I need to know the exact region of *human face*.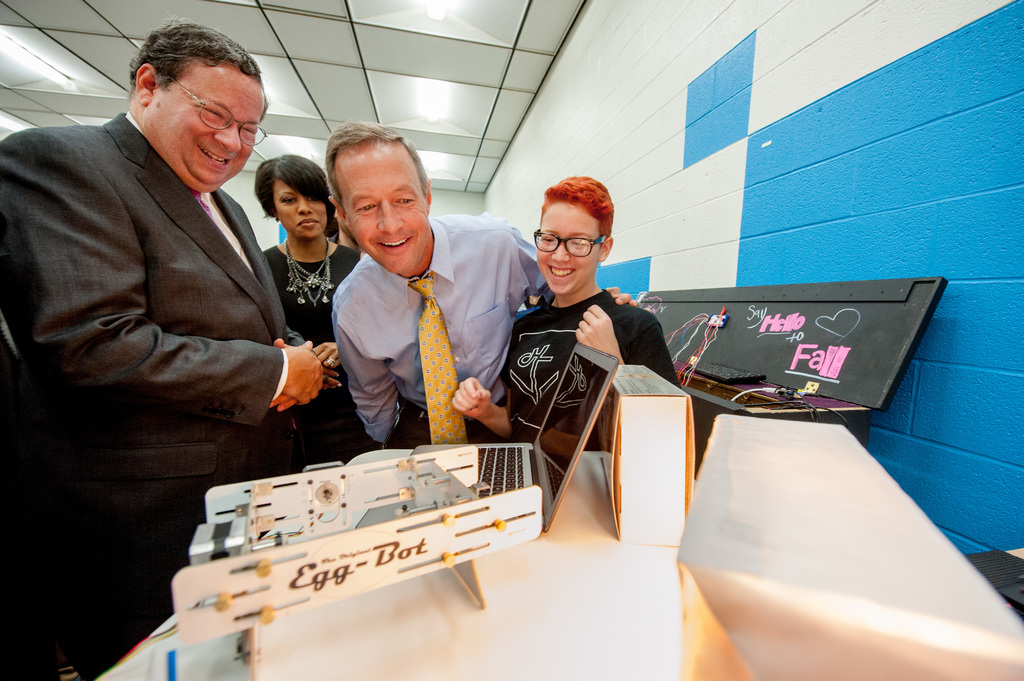
Region: {"left": 535, "top": 204, "right": 604, "bottom": 297}.
